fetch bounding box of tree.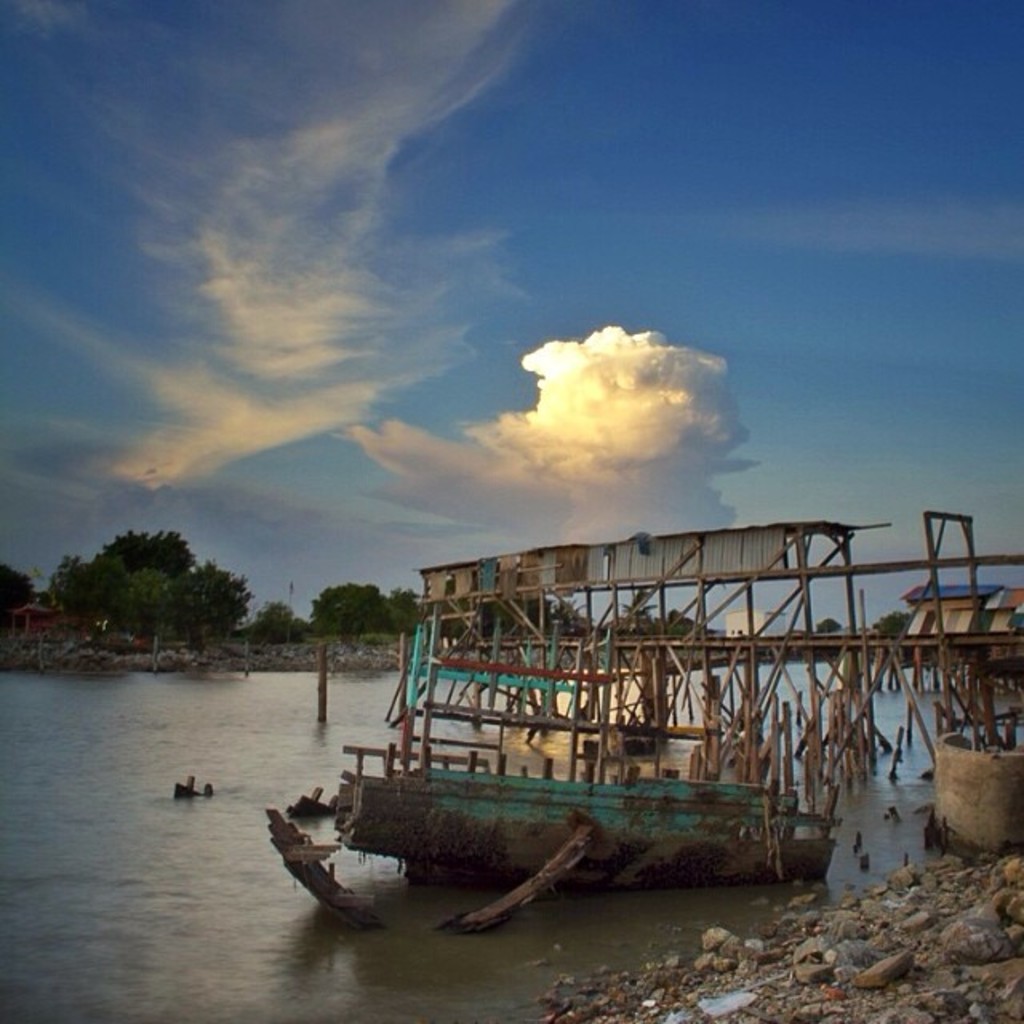
Bbox: bbox=[237, 602, 317, 650].
